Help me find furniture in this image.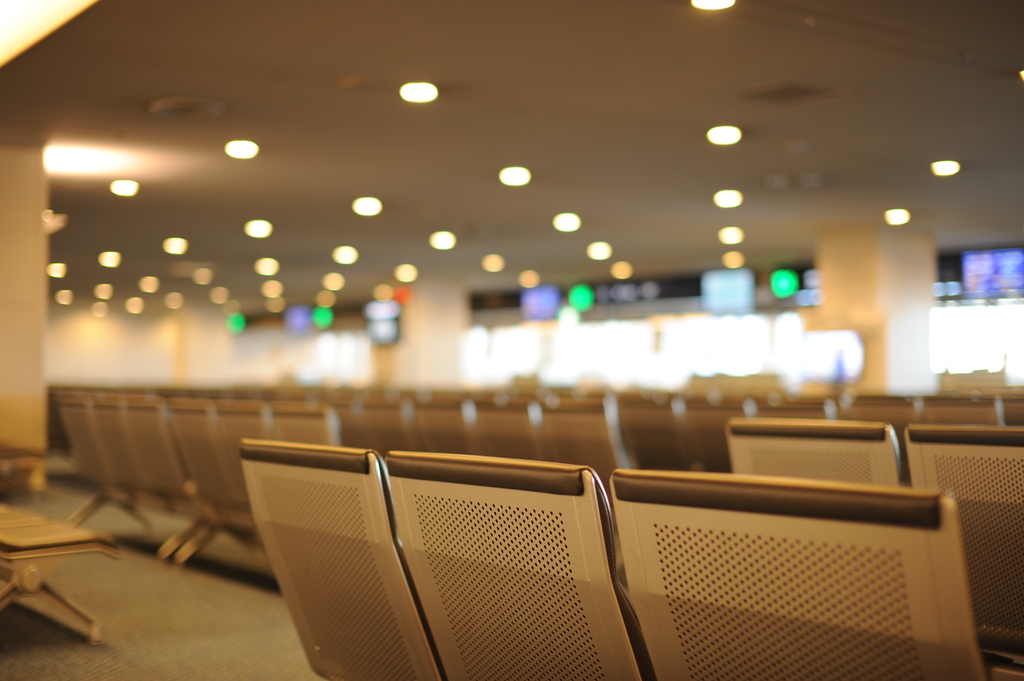
Found it: [left=234, top=439, right=443, bottom=680].
